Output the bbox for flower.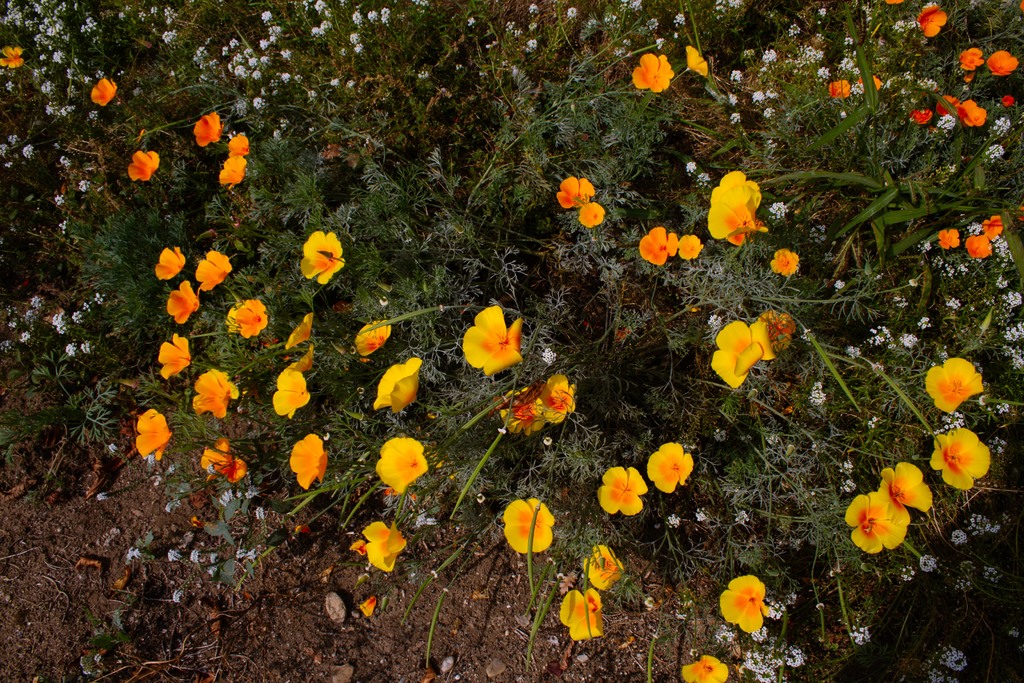
[left=578, top=539, right=619, bottom=587].
